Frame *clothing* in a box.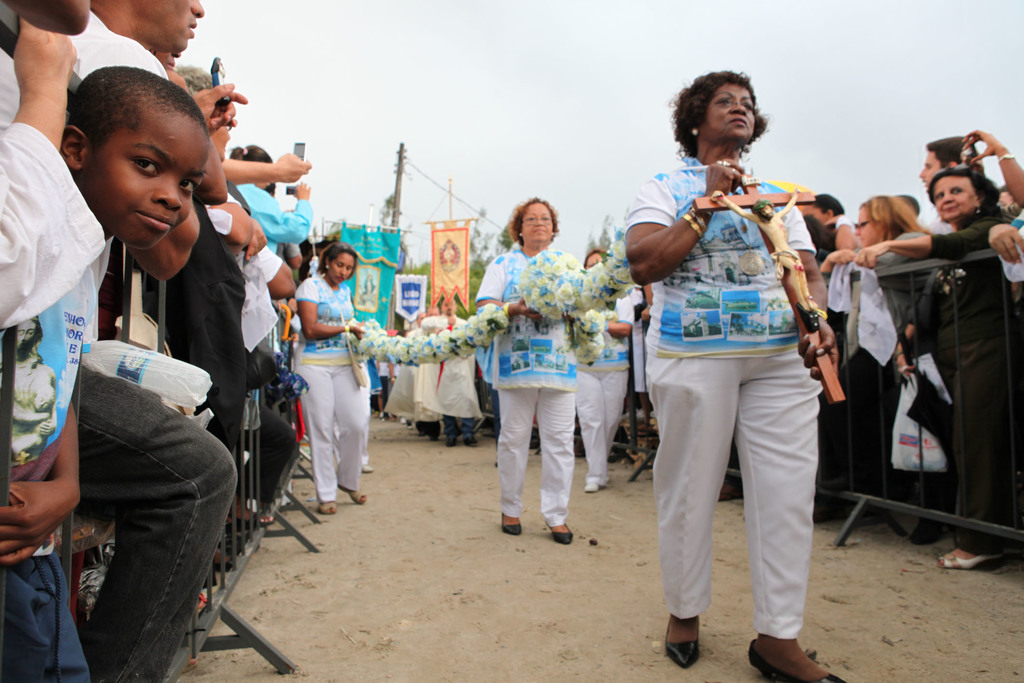
884:242:930:327.
